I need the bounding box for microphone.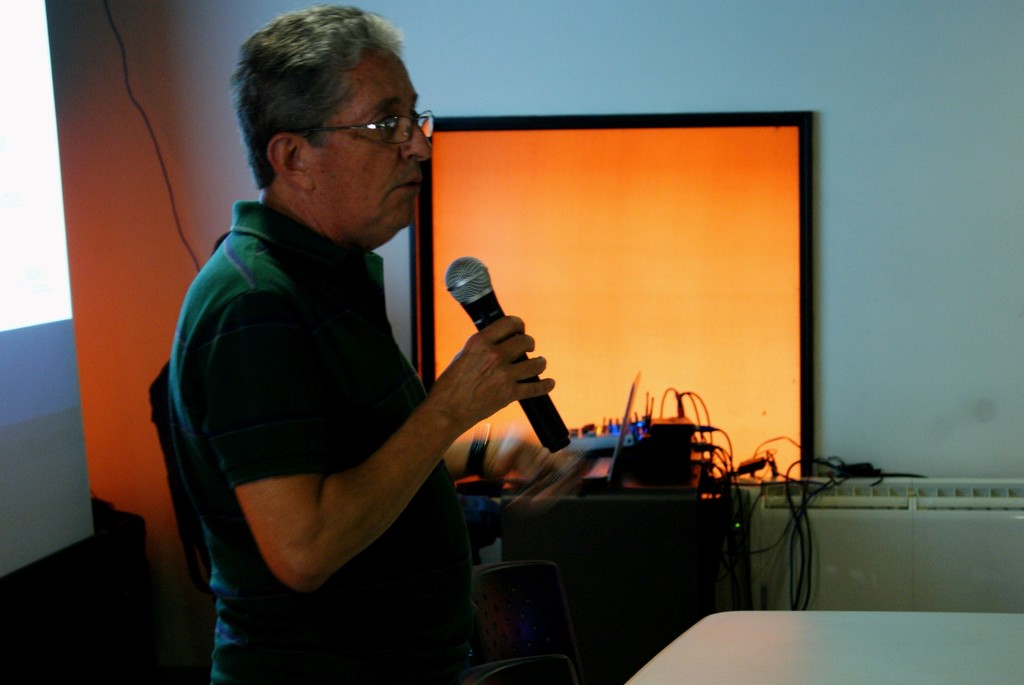
Here it is: rect(448, 258, 572, 463).
